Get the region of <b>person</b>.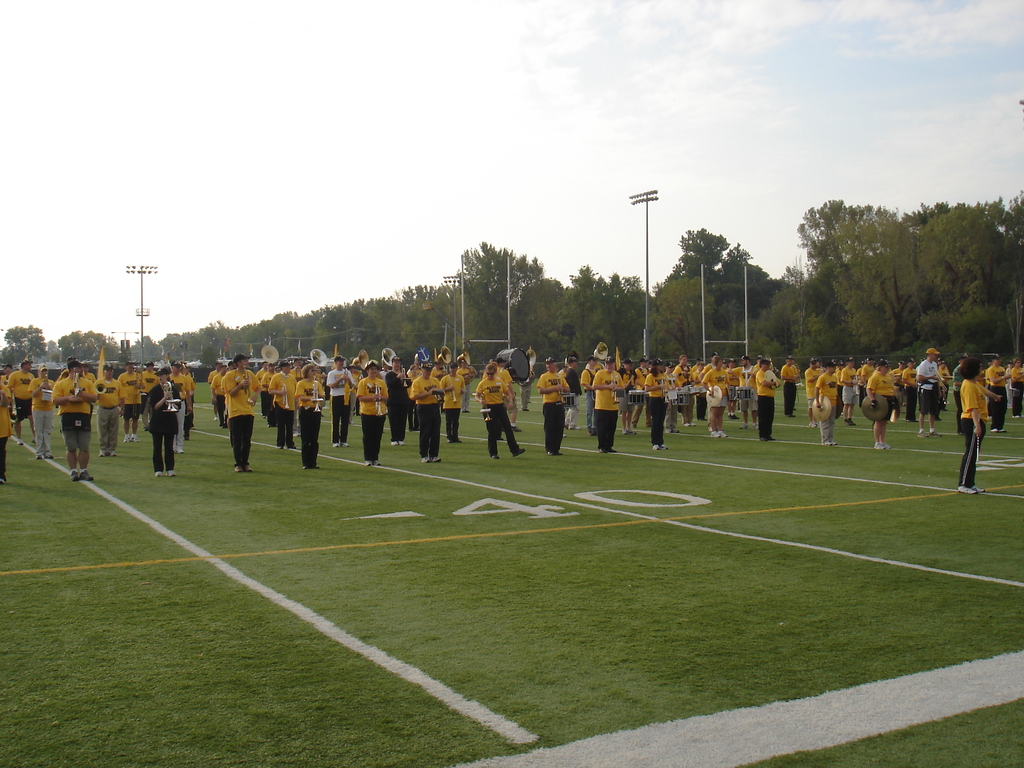
pyautogui.locateOnScreen(678, 356, 695, 384).
